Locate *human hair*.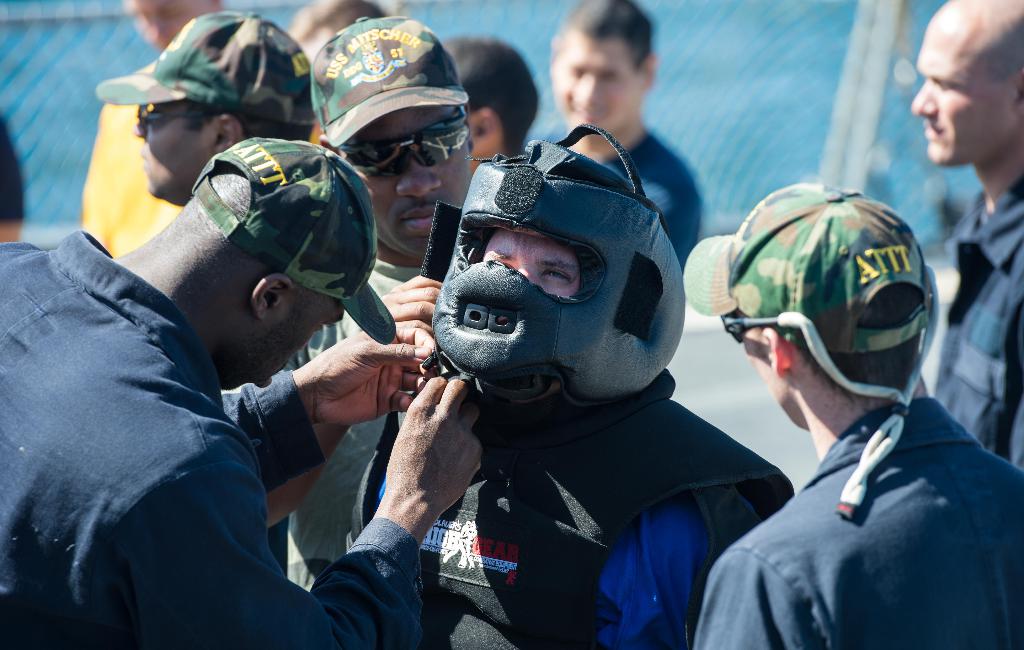
Bounding box: (x1=550, y1=13, x2=671, y2=95).
